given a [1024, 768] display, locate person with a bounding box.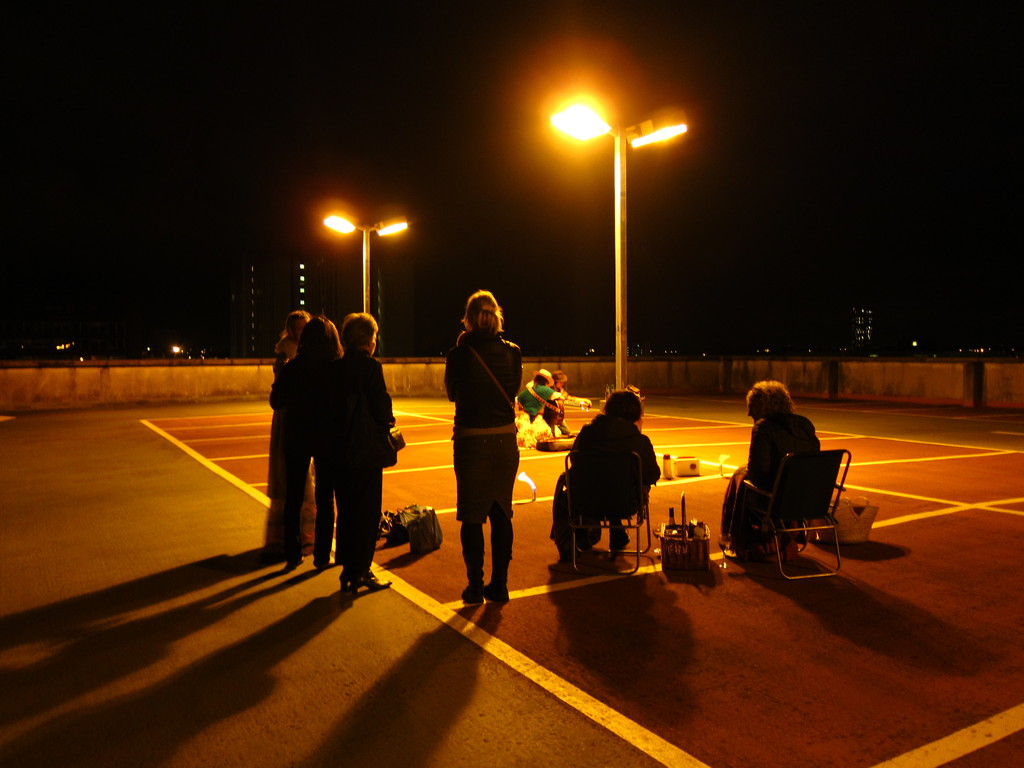
Located: {"left": 721, "top": 372, "right": 828, "bottom": 556}.
